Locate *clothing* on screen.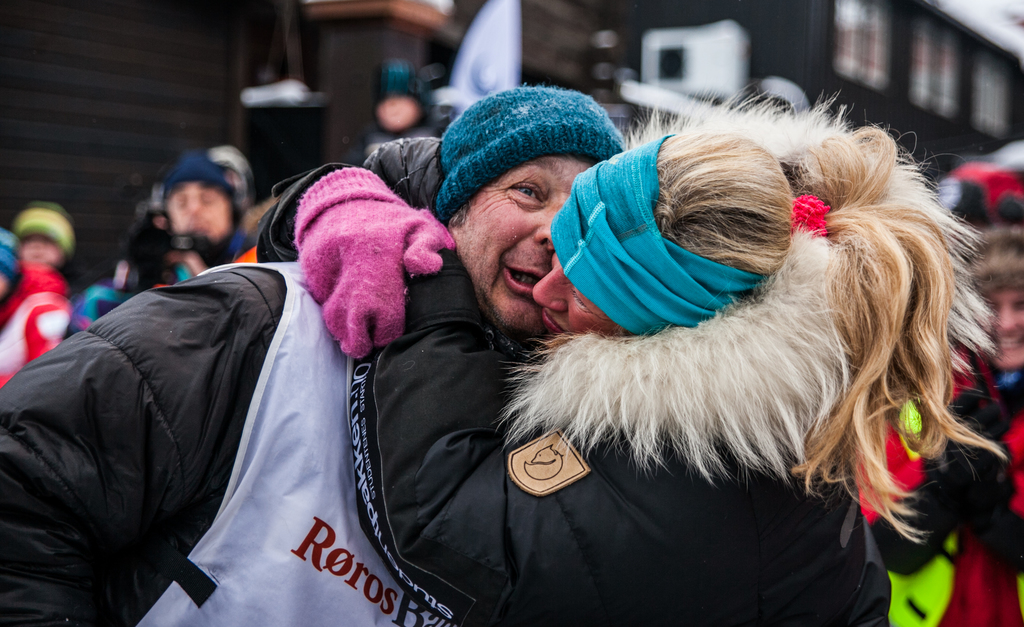
On screen at [0,261,72,378].
